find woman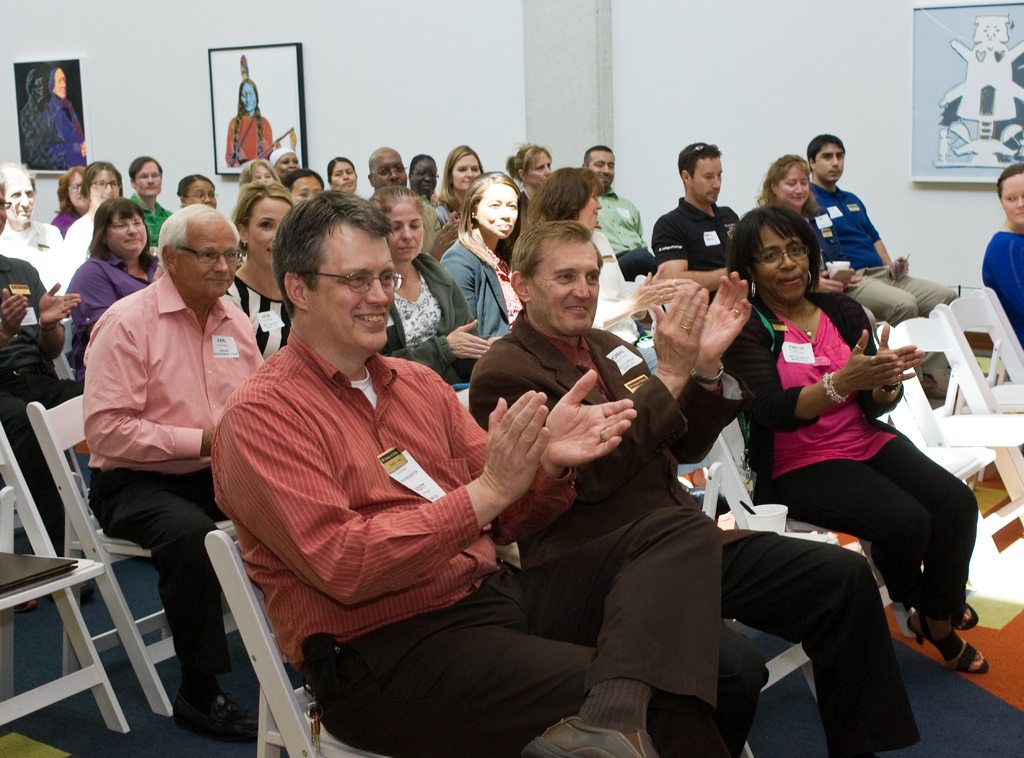
detection(504, 145, 553, 213)
